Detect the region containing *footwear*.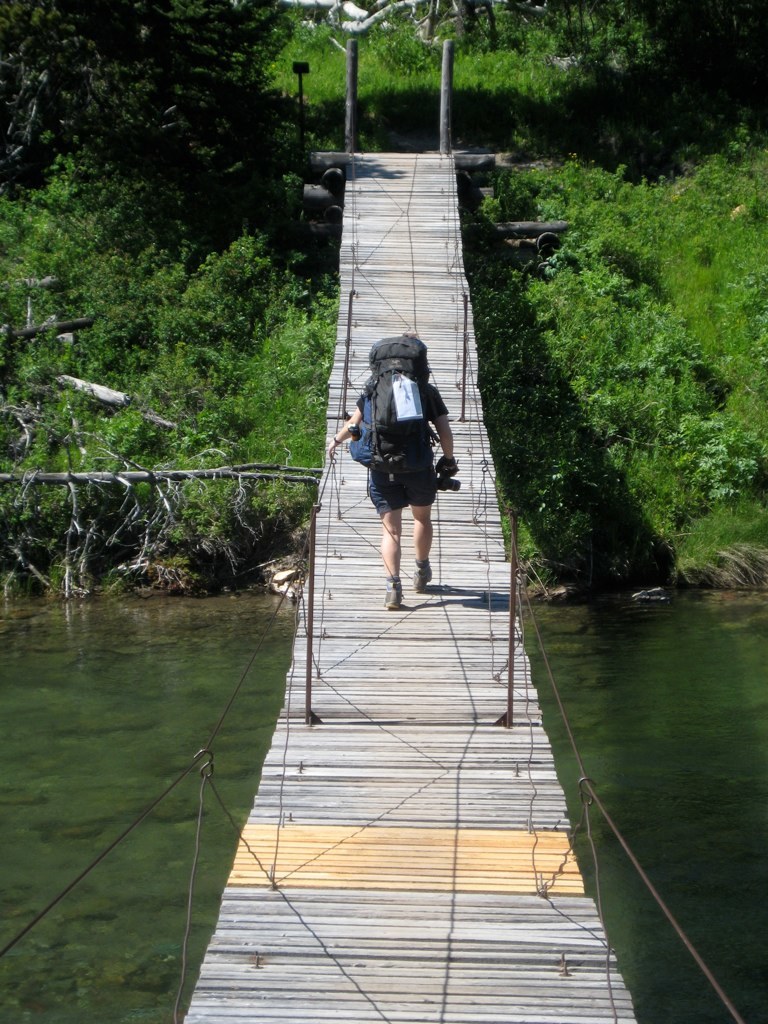
rect(385, 572, 405, 611).
